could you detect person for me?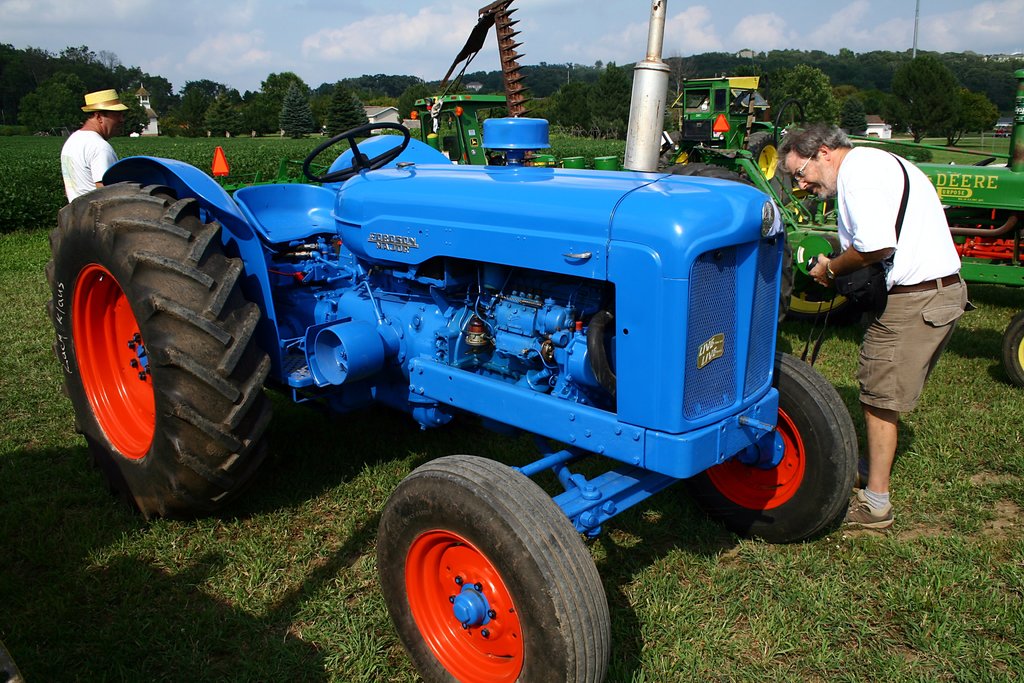
Detection result: region(776, 126, 969, 529).
